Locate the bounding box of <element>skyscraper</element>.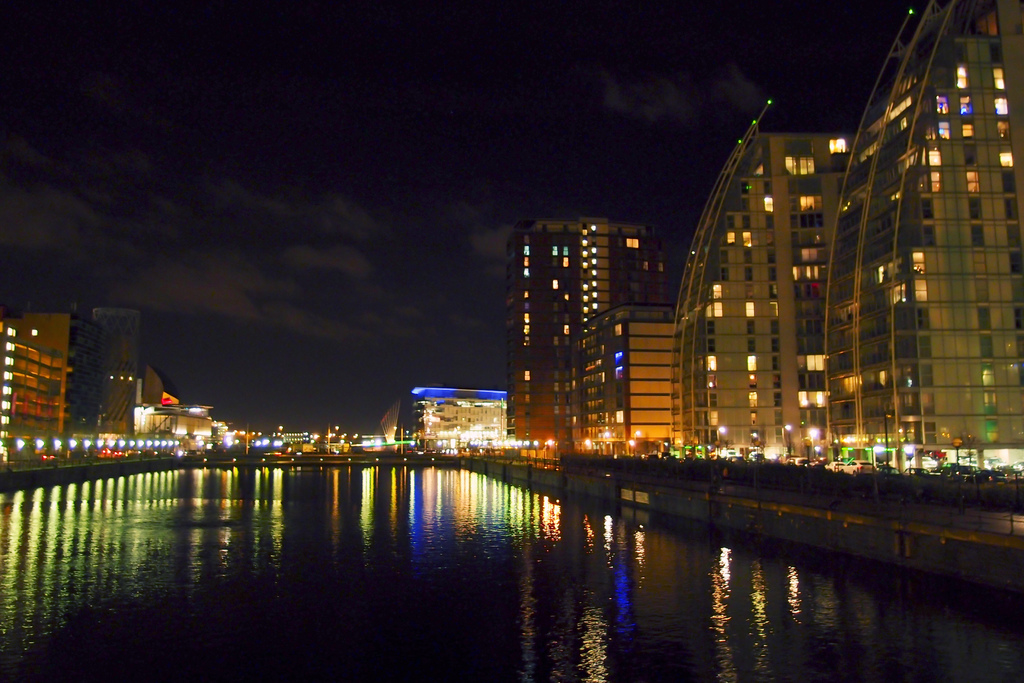
Bounding box: (568, 298, 675, 475).
